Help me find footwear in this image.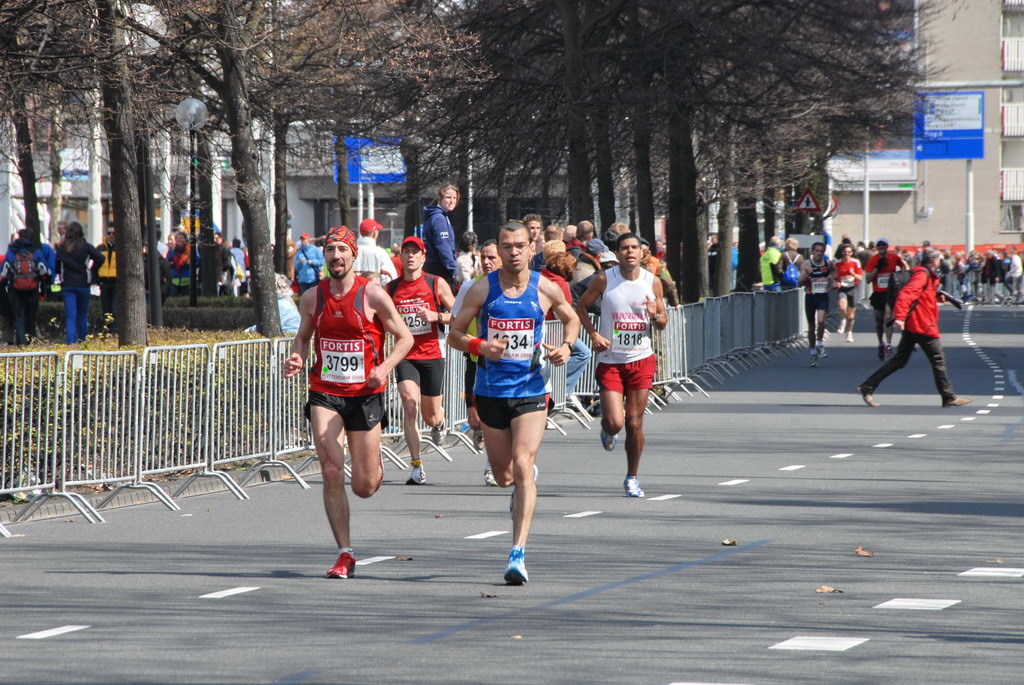
Found it: rect(400, 467, 426, 486).
